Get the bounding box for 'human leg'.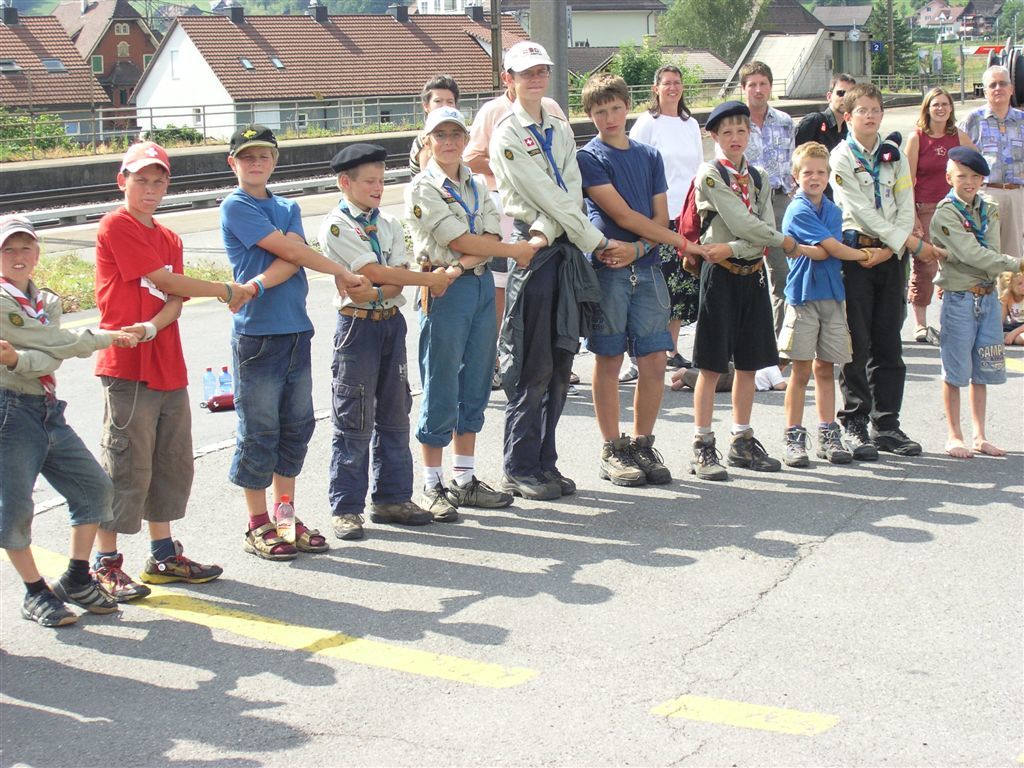
730/365/773/472.
